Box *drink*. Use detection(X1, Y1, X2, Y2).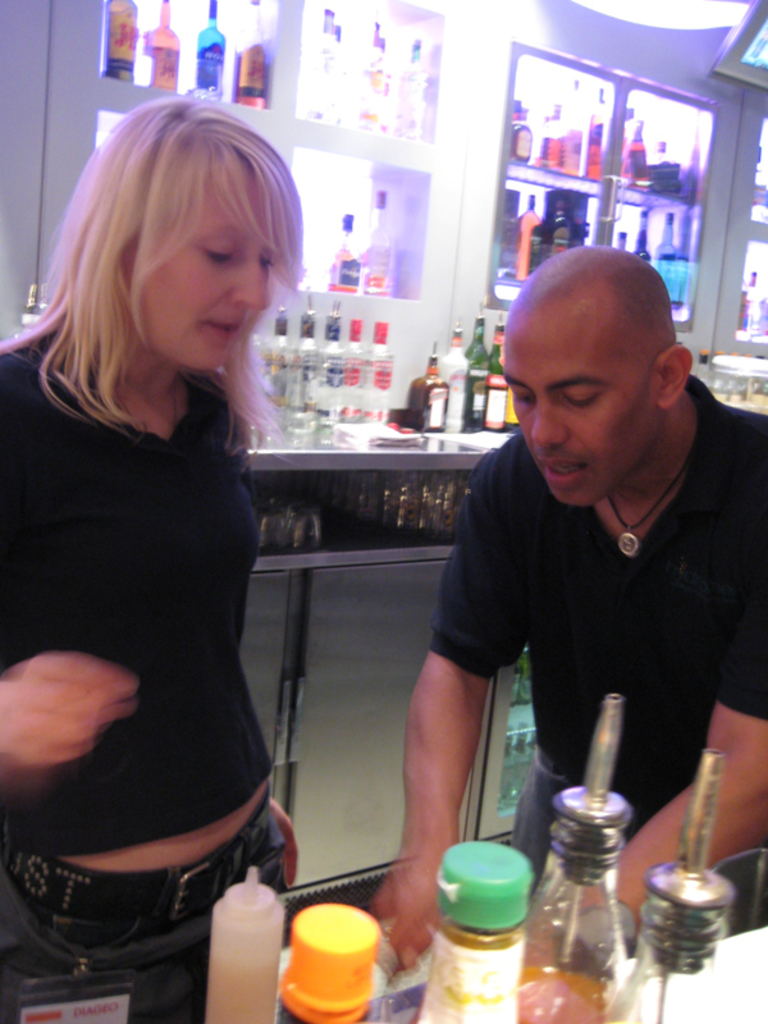
detection(515, 192, 544, 285).
